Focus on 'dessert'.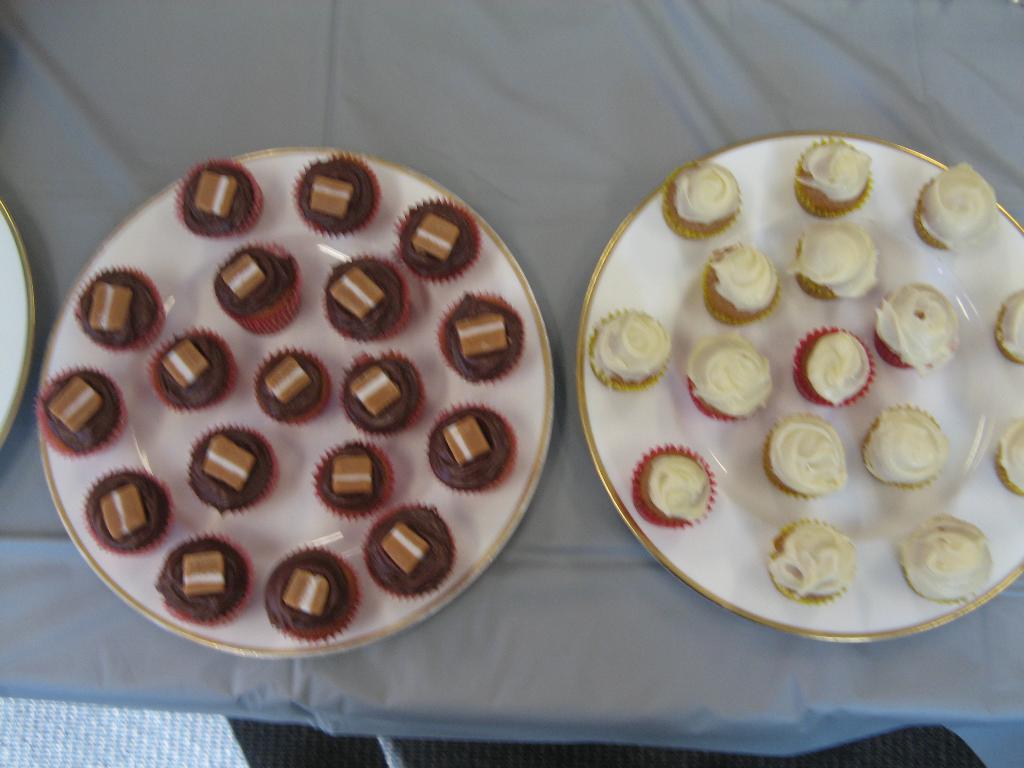
Focused at select_region(314, 441, 380, 516).
